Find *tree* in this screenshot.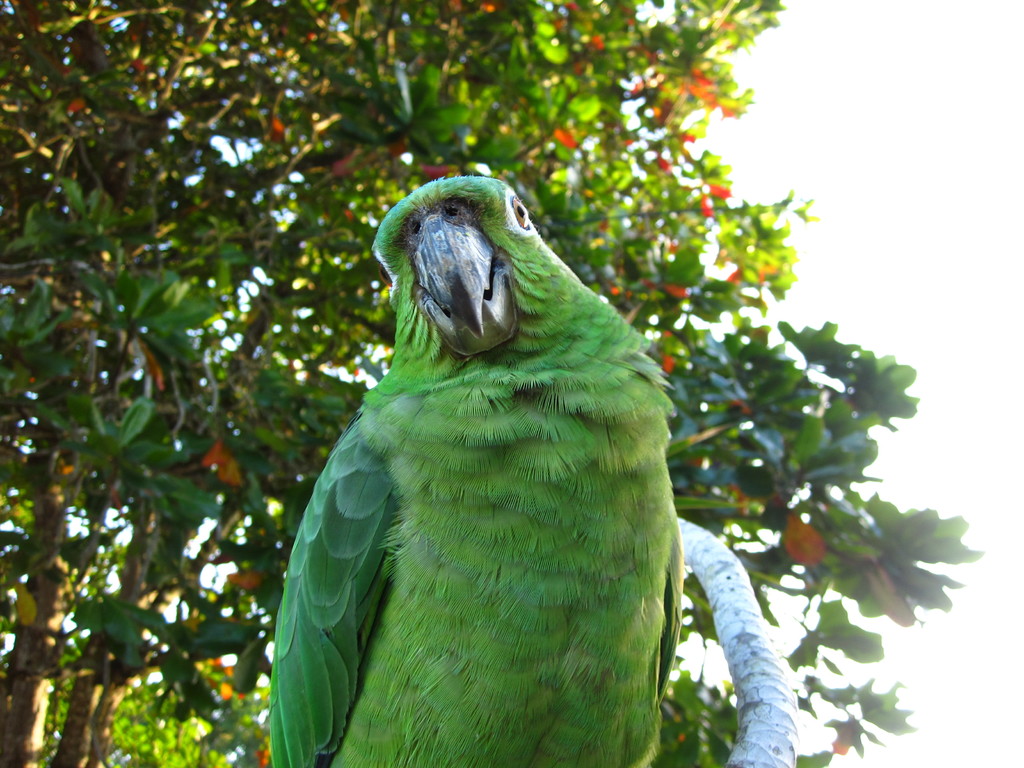
The bounding box for *tree* is 1:0:990:767.
